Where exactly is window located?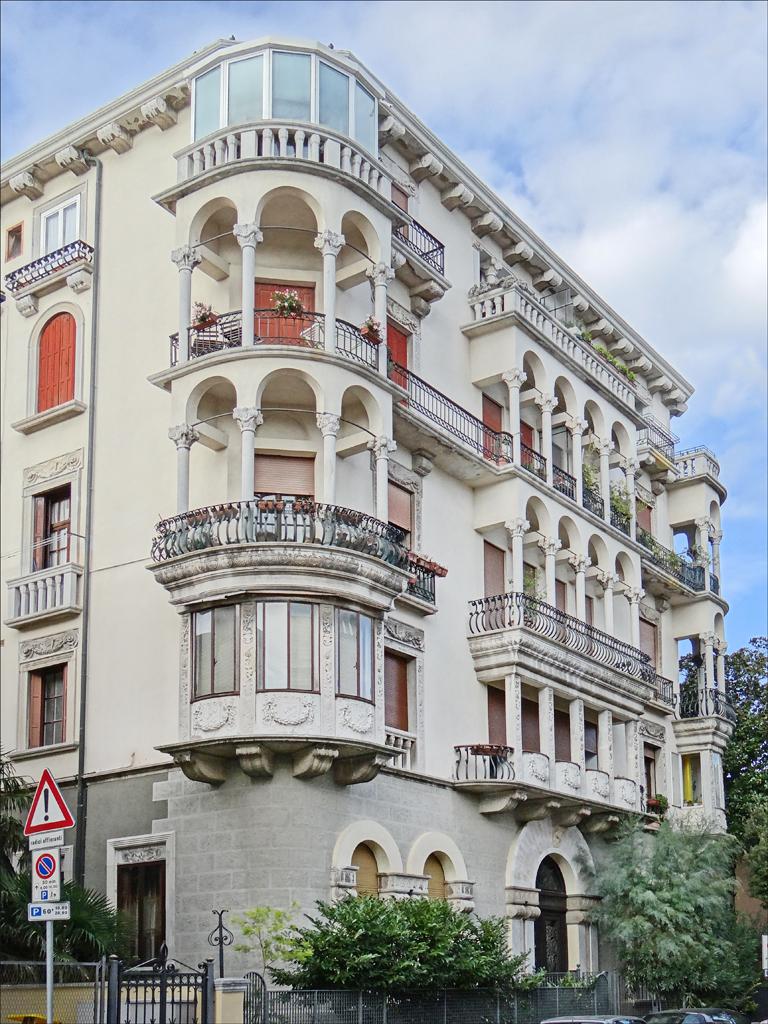
Its bounding box is (x1=183, y1=574, x2=385, y2=733).
